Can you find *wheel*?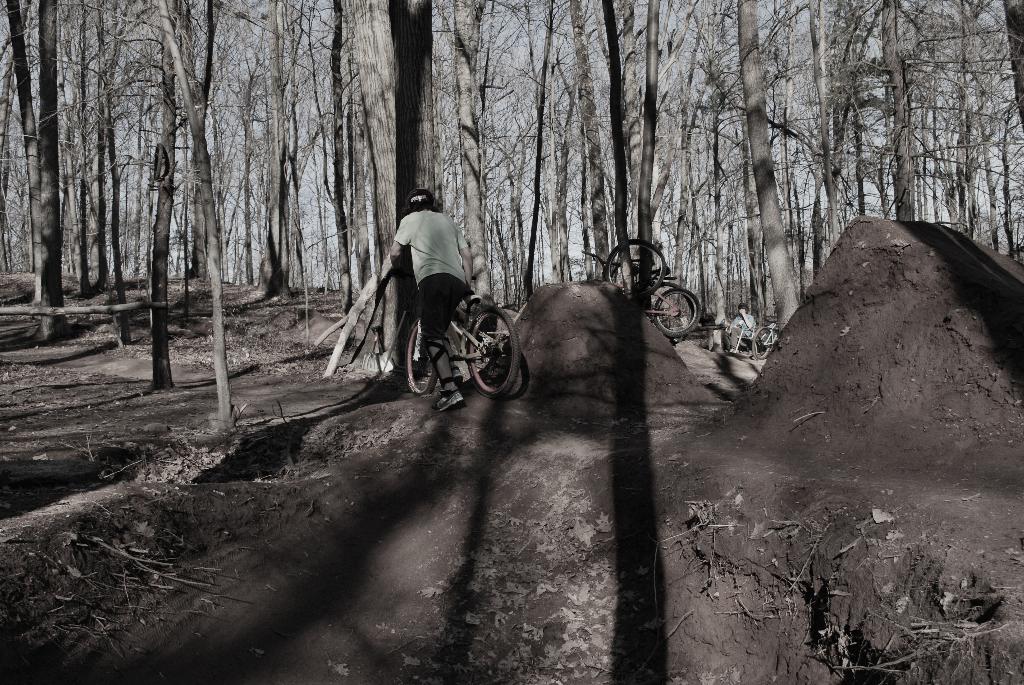
Yes, bounding box: <box>650,286,706,343</box>.
